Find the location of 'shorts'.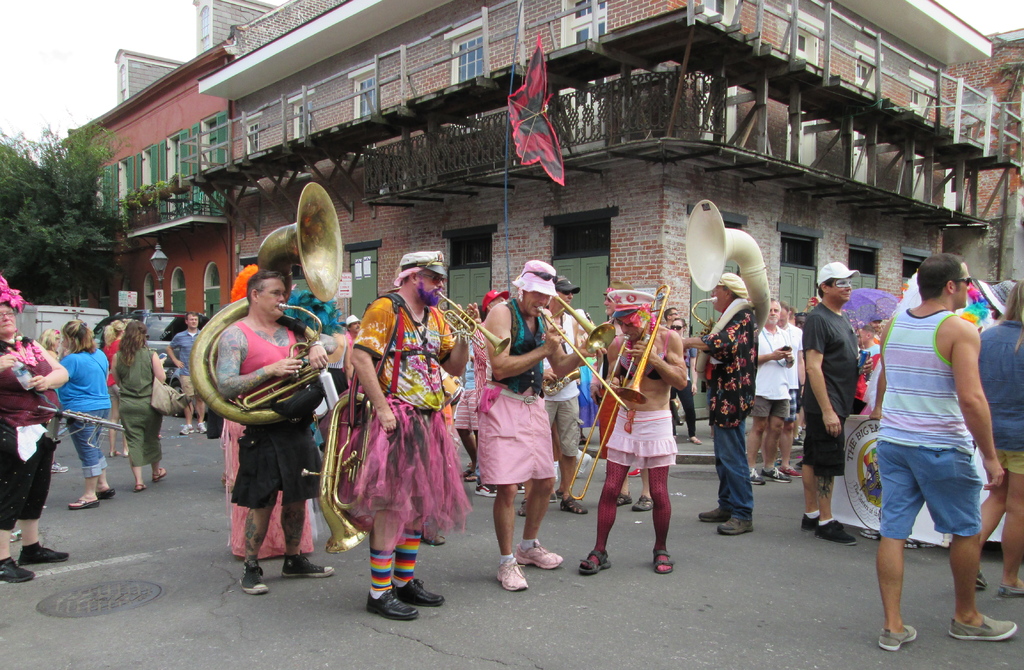
Location: detection(452, 392, 477, 434).
